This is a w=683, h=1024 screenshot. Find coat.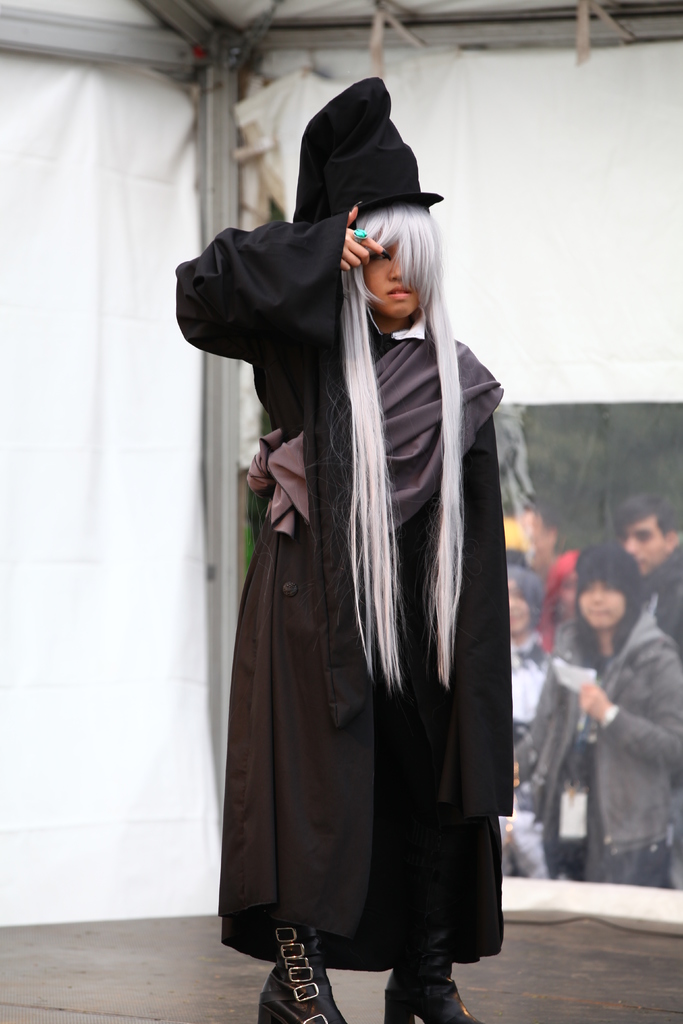
Bounding box: [217,217,507,971].
